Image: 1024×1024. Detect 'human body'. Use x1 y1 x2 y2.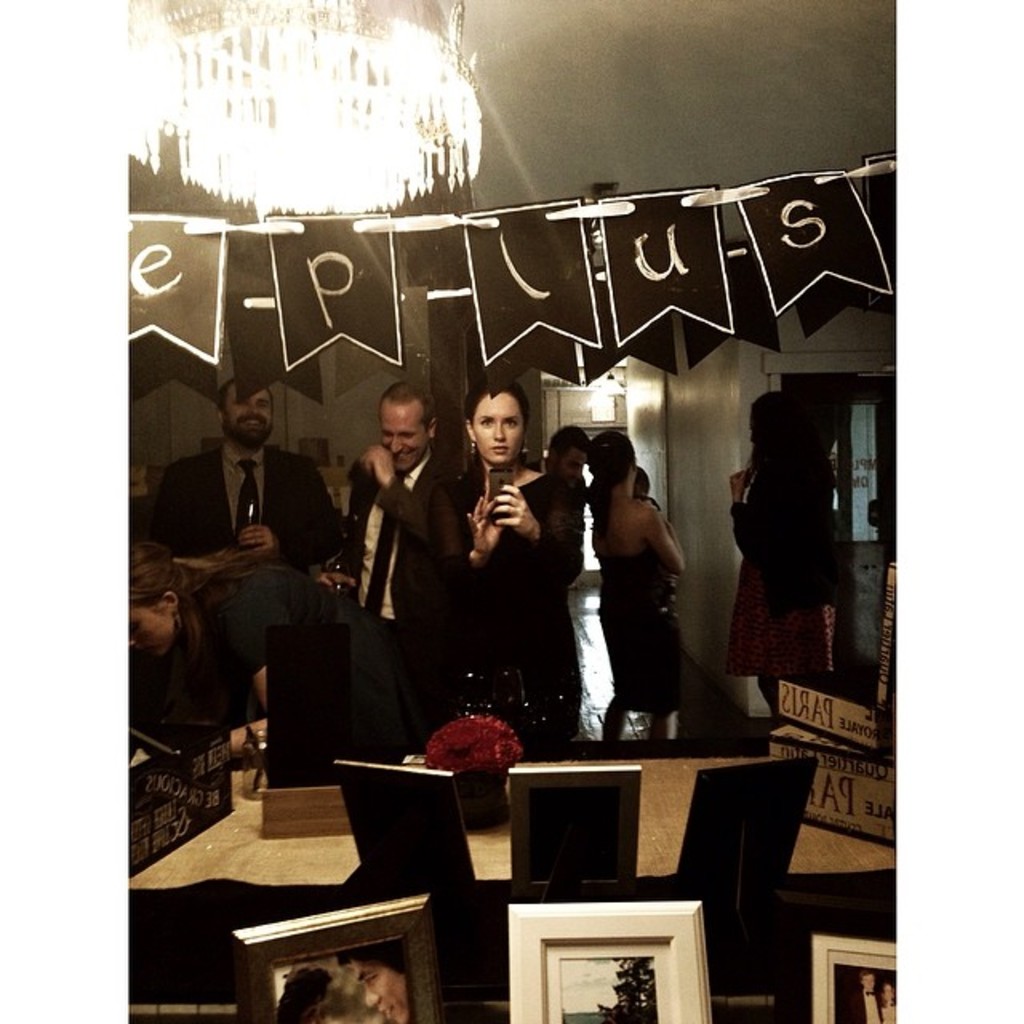
160 384 338 558.
